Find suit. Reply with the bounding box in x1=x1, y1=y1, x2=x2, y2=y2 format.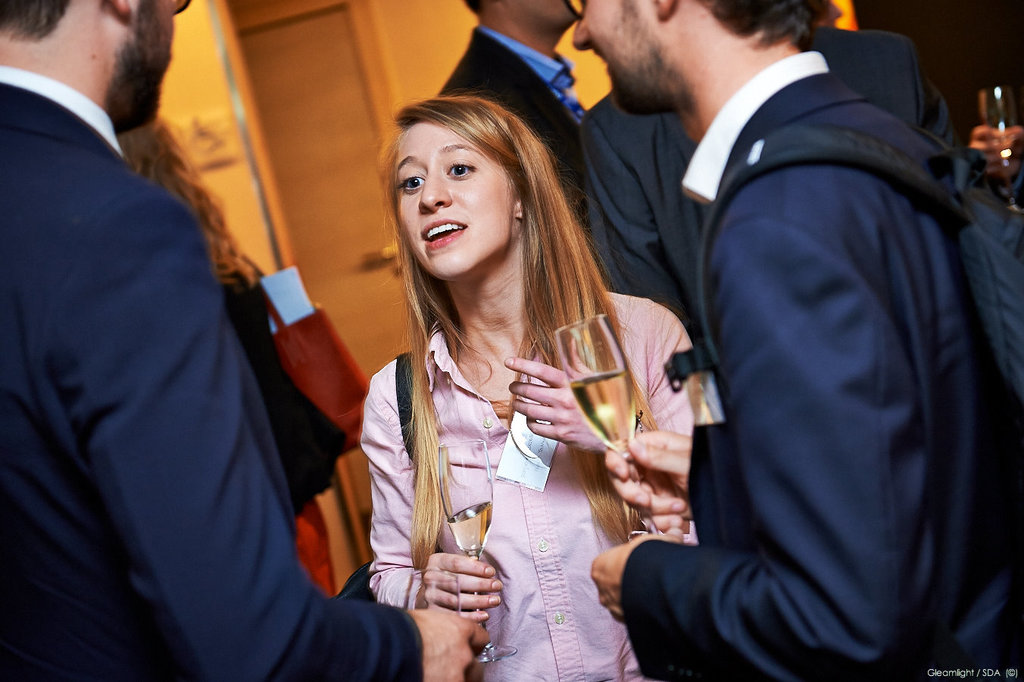
x1=613, y1=49, x2=1023, y2=681.
